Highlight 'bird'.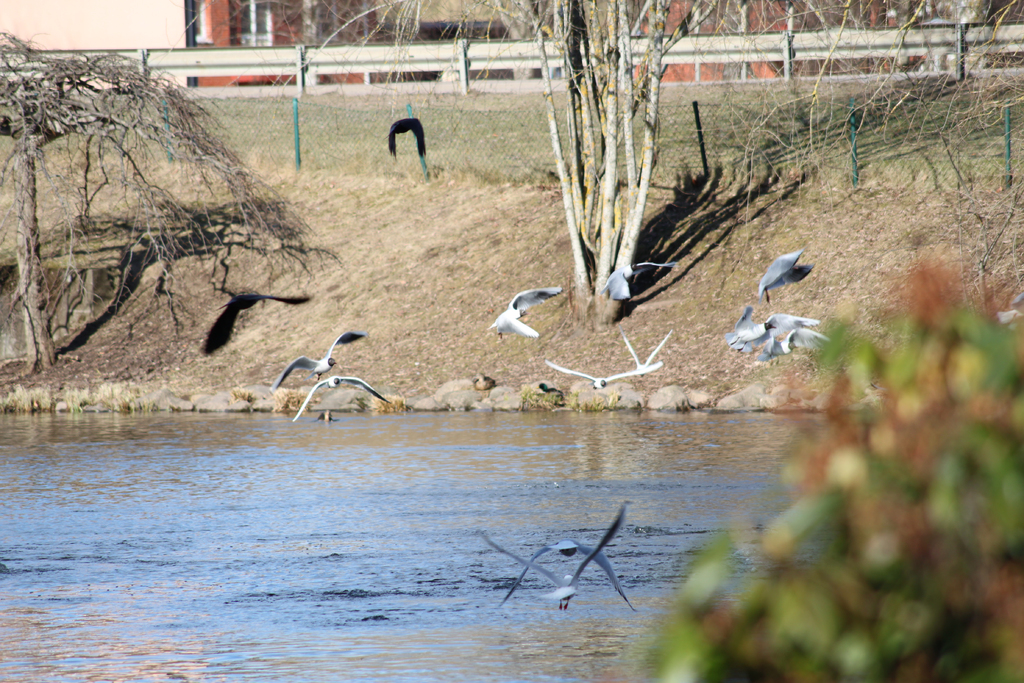
Highlighted region: crop(760, 325, 831, 361).
